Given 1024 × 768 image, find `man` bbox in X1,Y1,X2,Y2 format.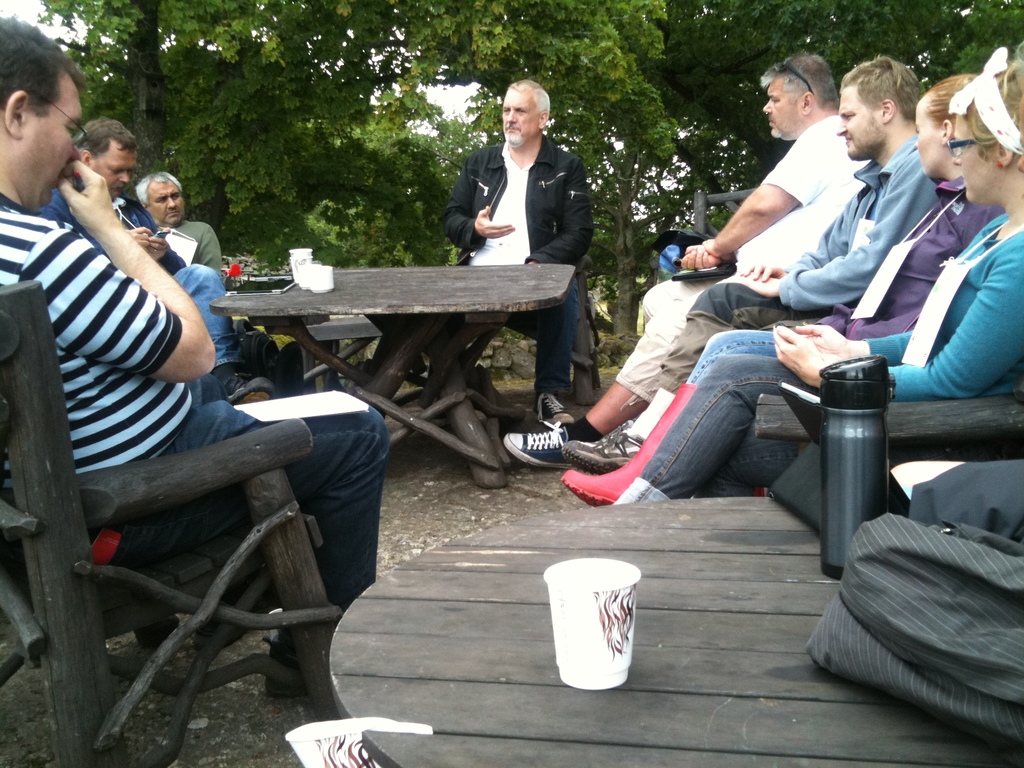
36,119,289,406.
